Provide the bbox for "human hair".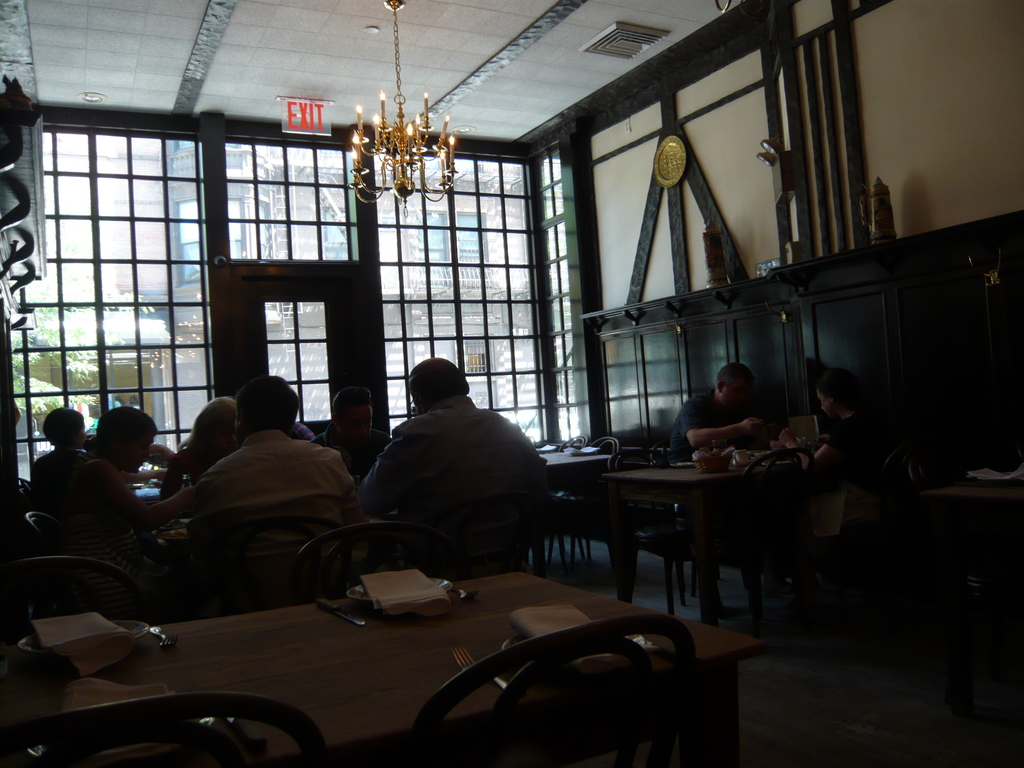
bbox=(93, 403, 154, 456).
